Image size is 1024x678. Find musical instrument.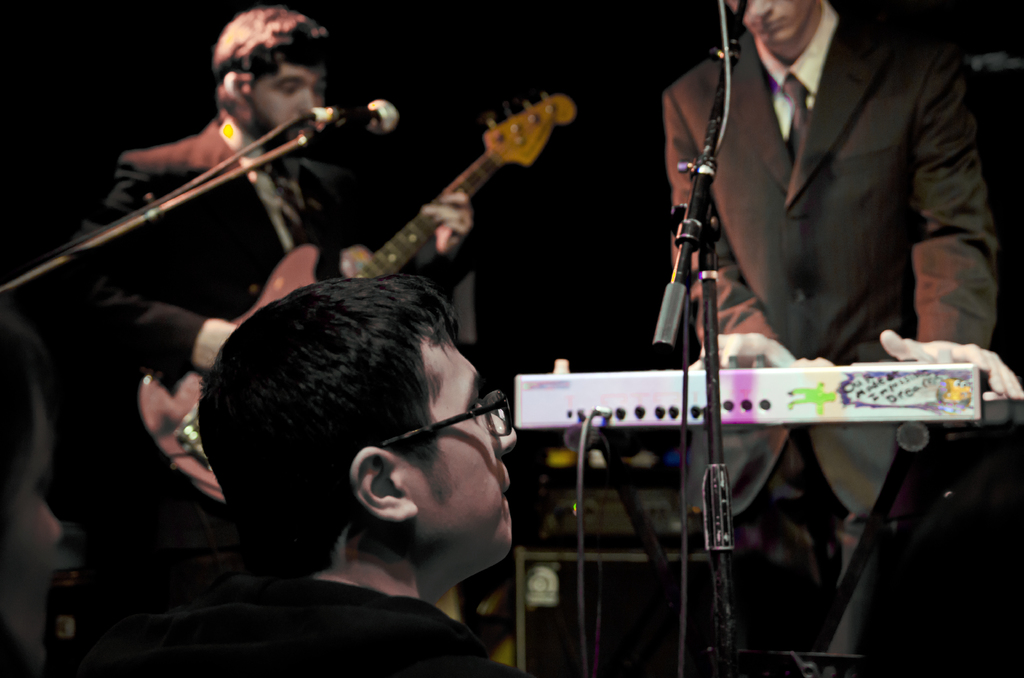
[left=505, top=362, right=1023, bottom=445].
